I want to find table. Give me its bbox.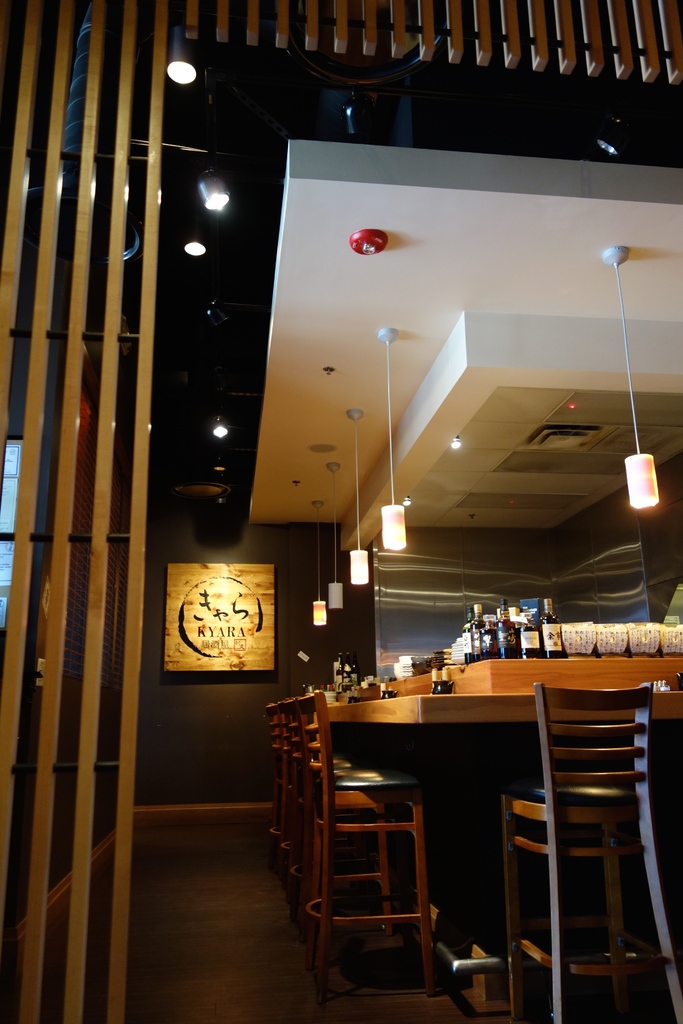
<region>317, 654, 682, 1023</region>.
